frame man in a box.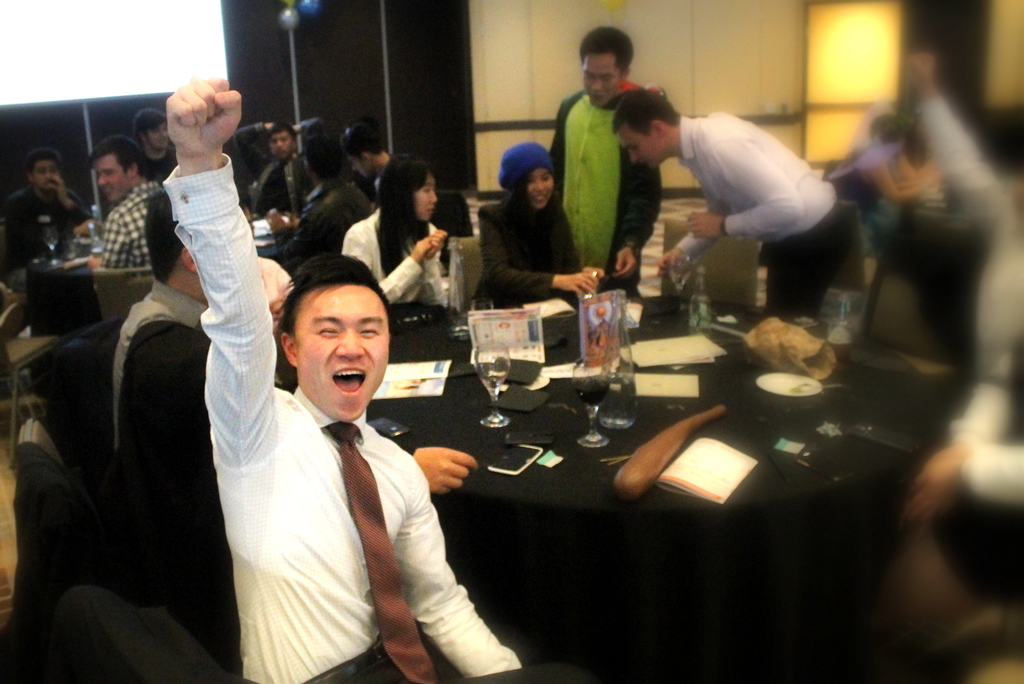
detection(0, 142, 95, 287).
